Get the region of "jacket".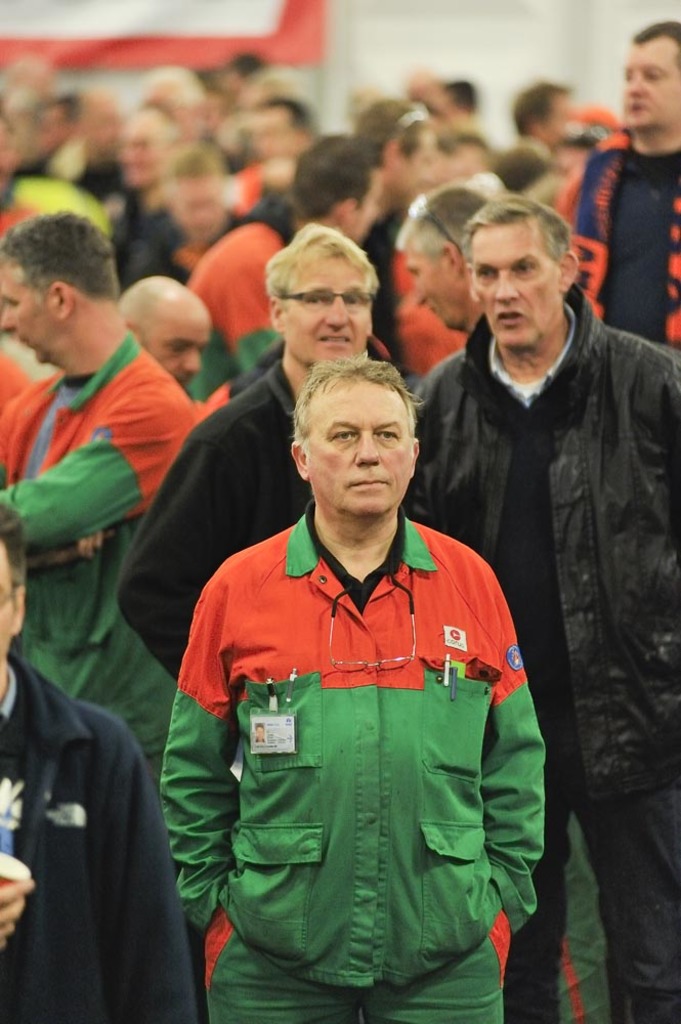
[411, 275, 677, 797].
